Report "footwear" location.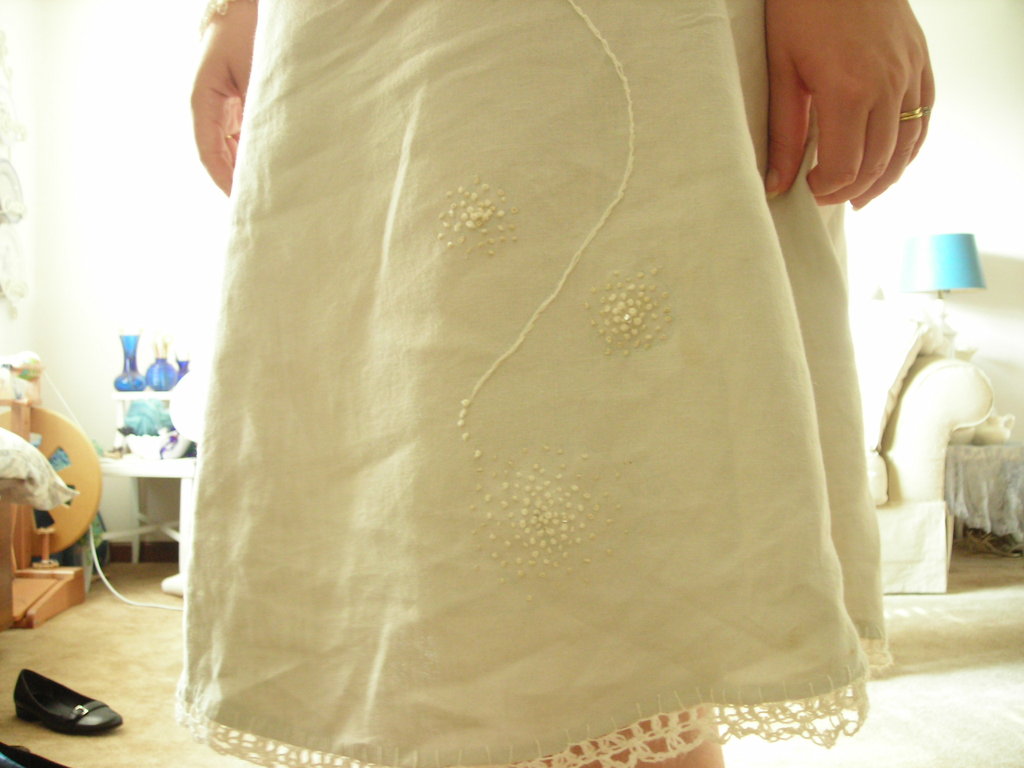
Report: <bbox>10, 666, 122, 733</bbox>.
